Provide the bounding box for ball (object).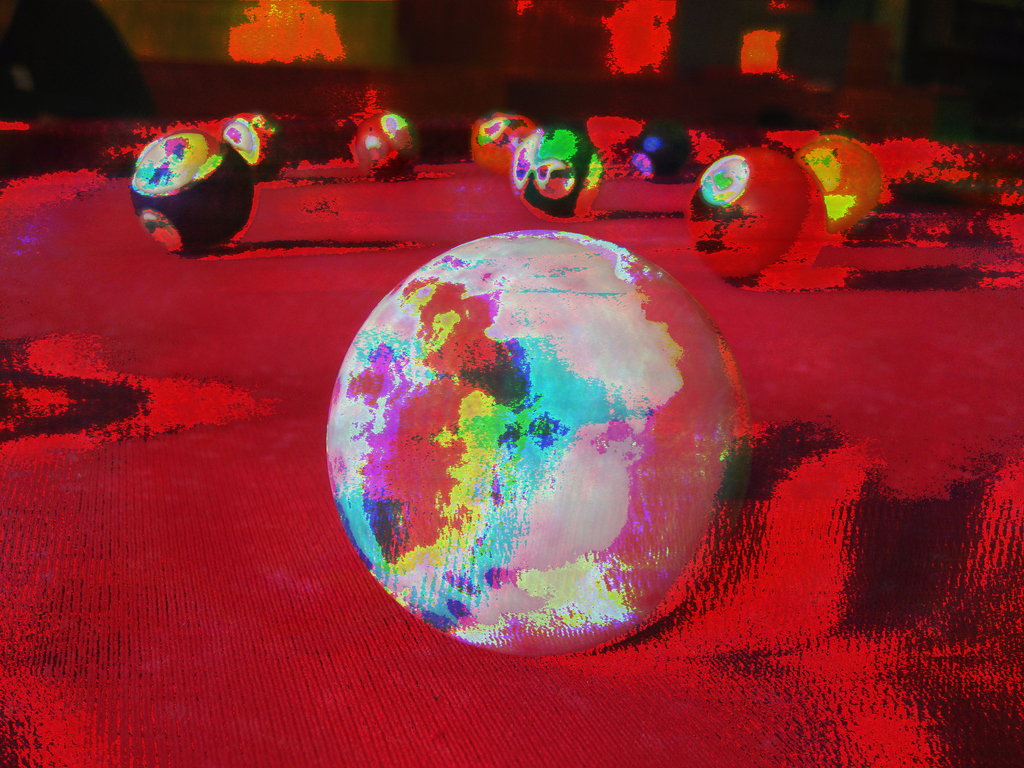
(684, 146, 806, 277).
